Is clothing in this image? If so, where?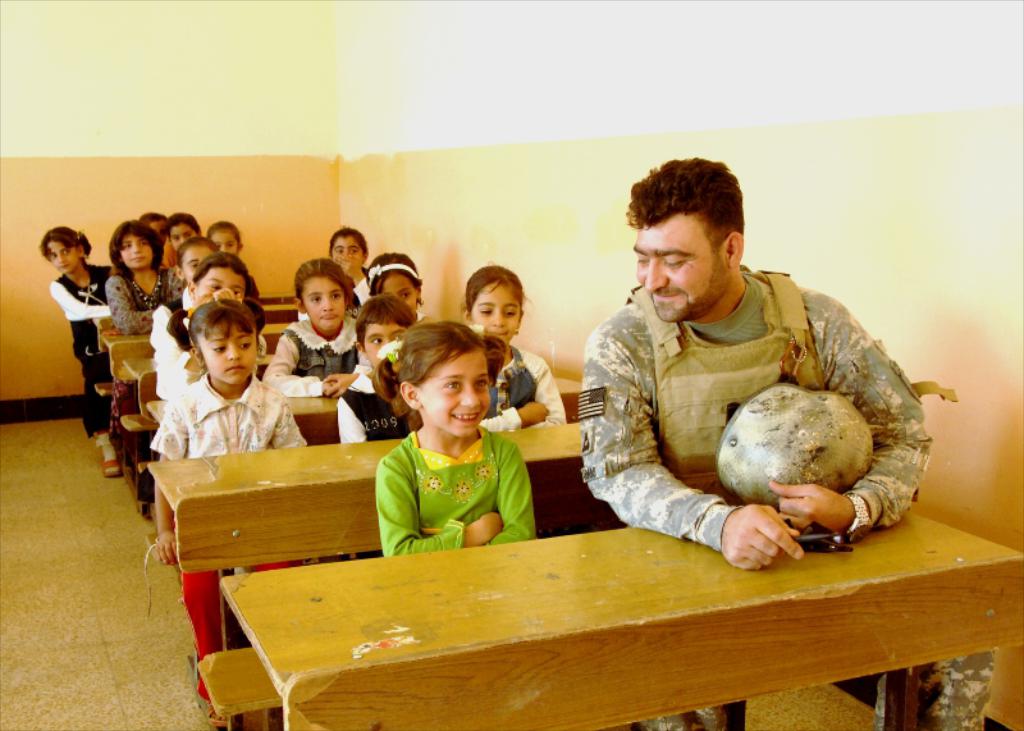
Yes, at [x1=411, y1=309, x2=433, y2=326].
